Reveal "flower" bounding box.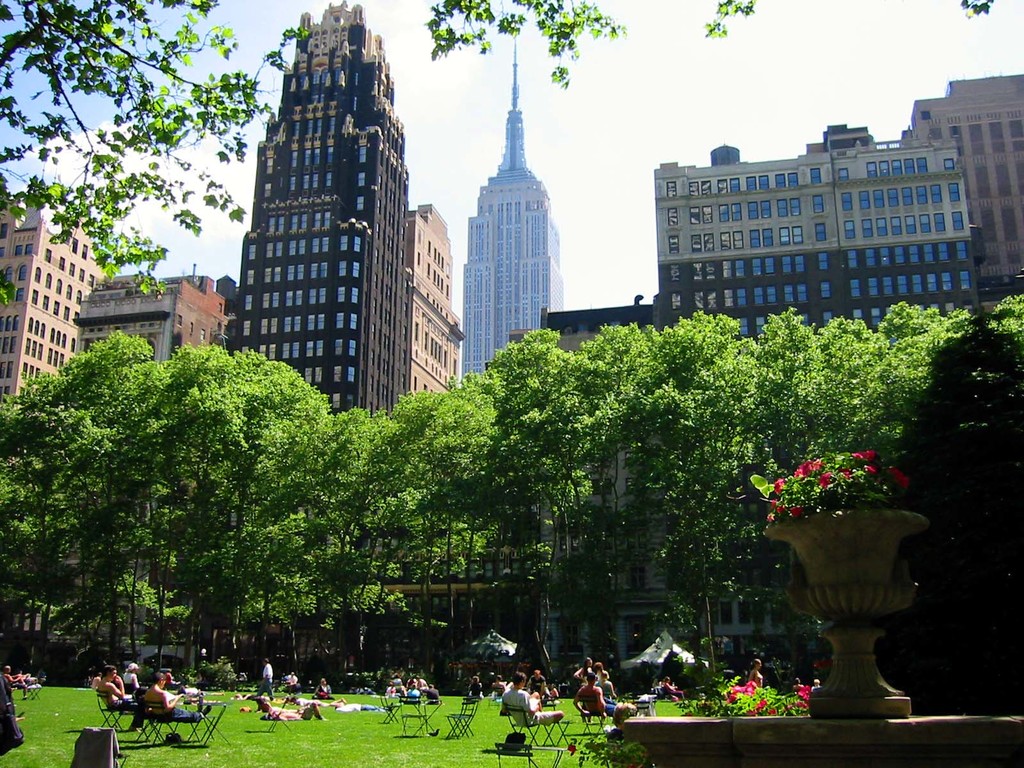
Revealed: 731 684 748 702.
